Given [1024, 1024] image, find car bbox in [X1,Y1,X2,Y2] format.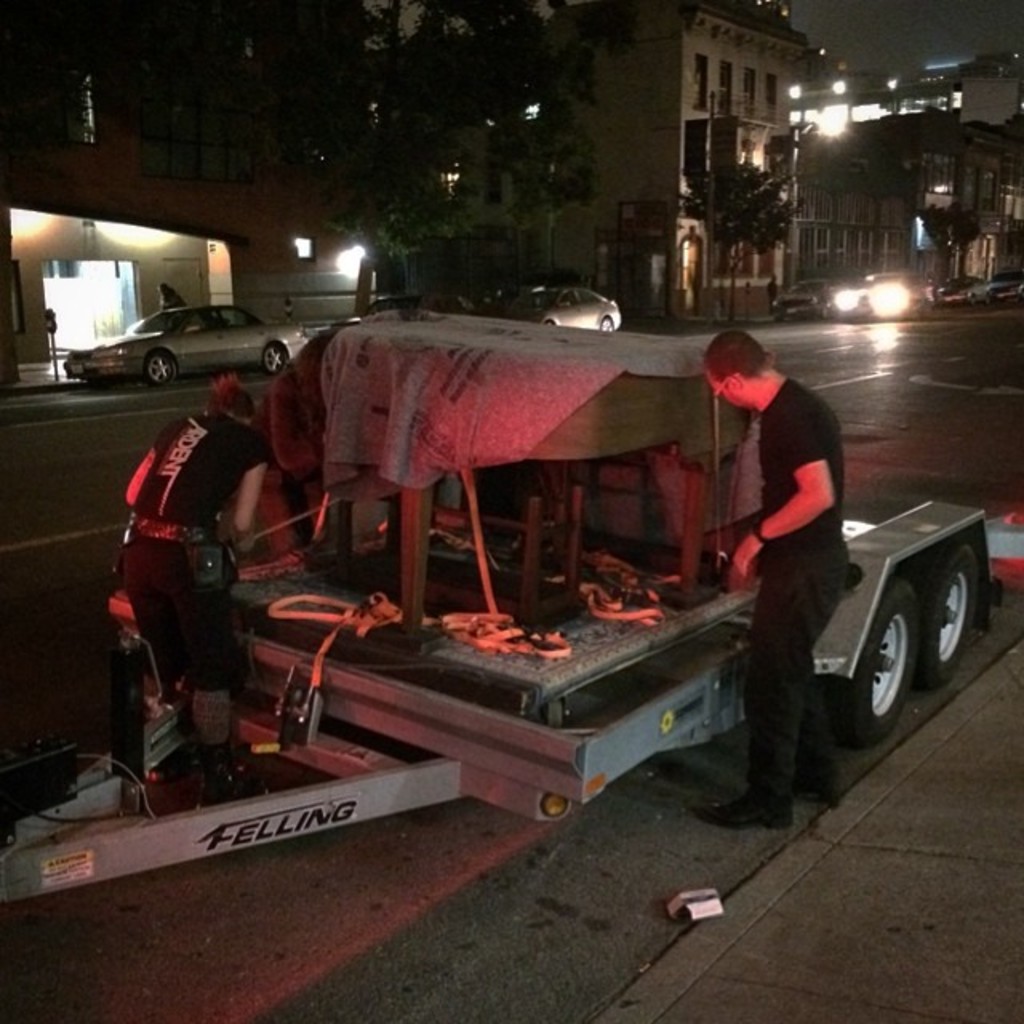
[61,291,302,382].
